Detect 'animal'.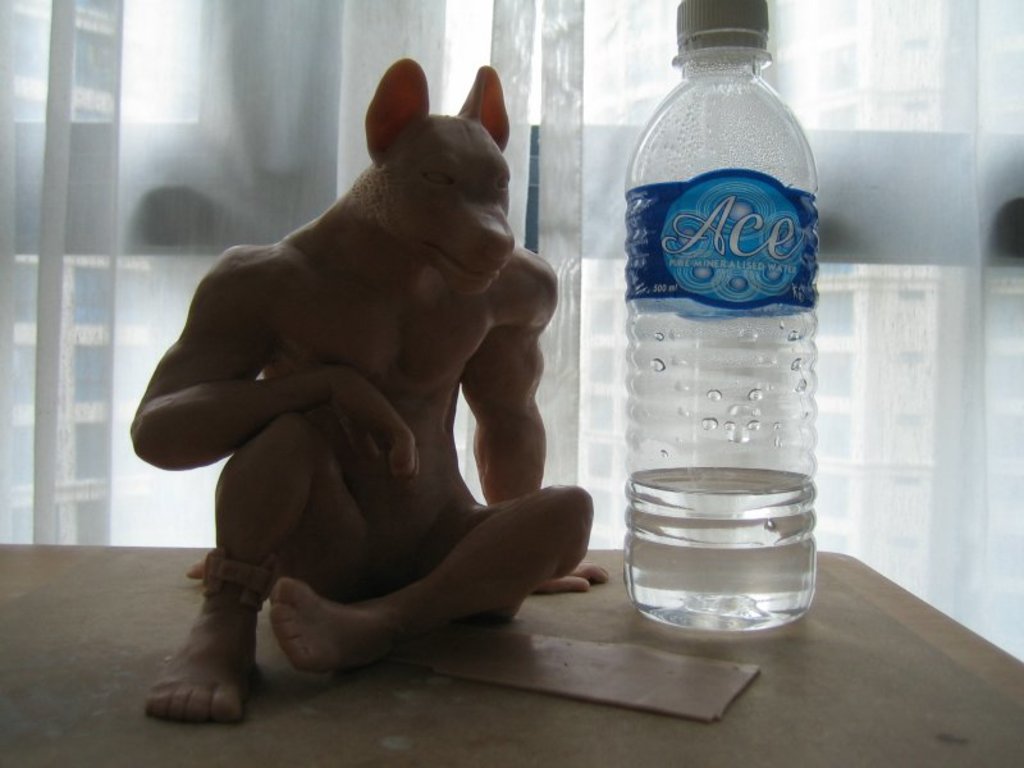
Detected at 340:59:520:296.
